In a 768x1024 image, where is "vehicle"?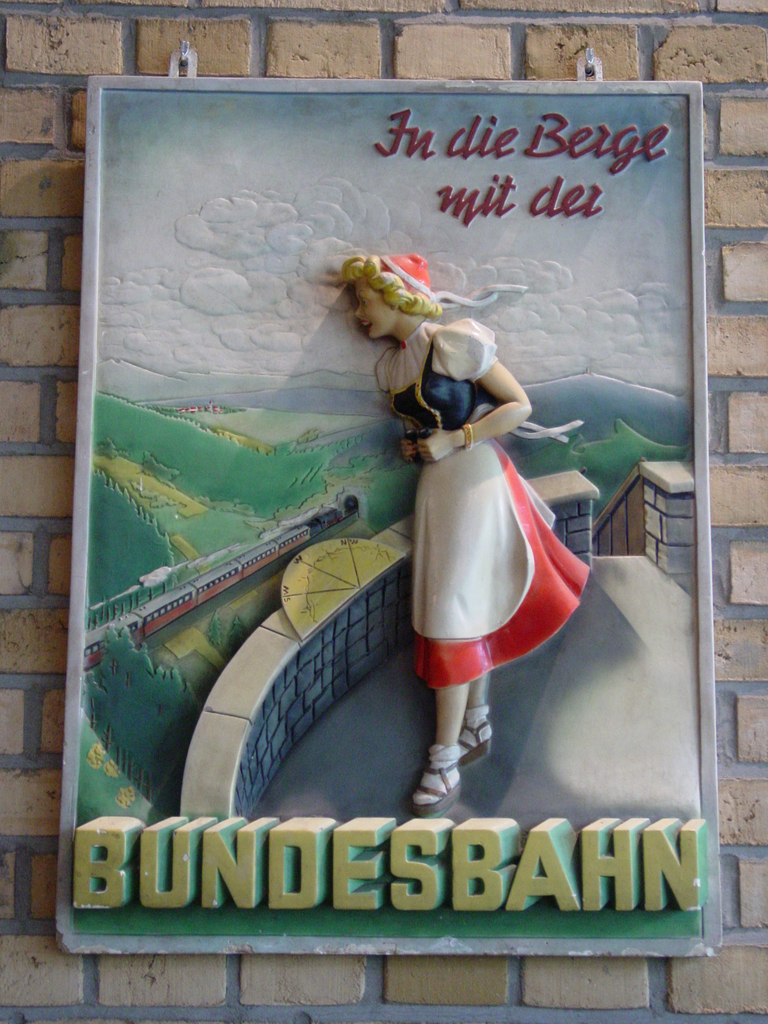
[81,506,342,673].
